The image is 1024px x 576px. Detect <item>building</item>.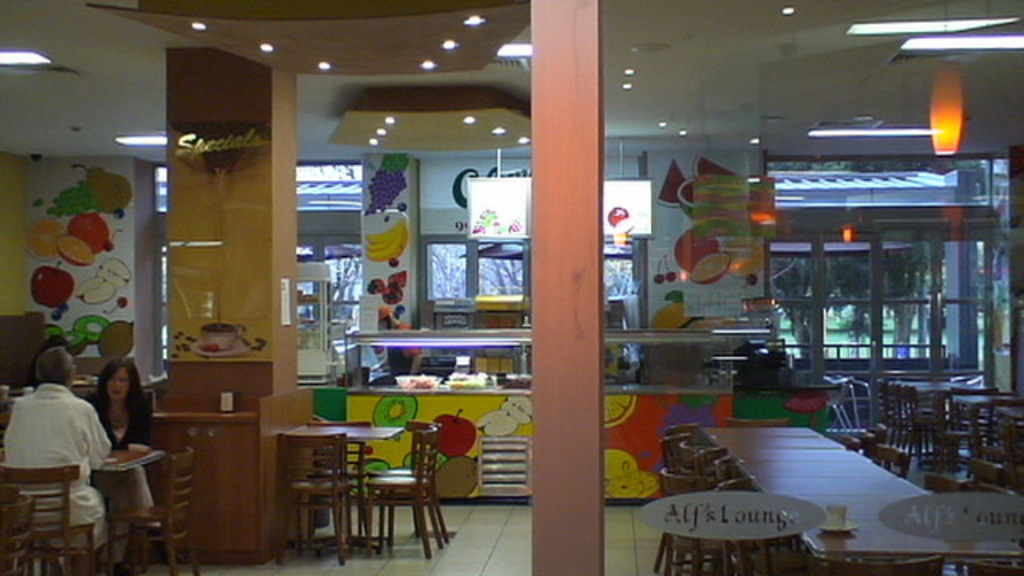
Detection: Rect(0, 0, 1022, 574).
